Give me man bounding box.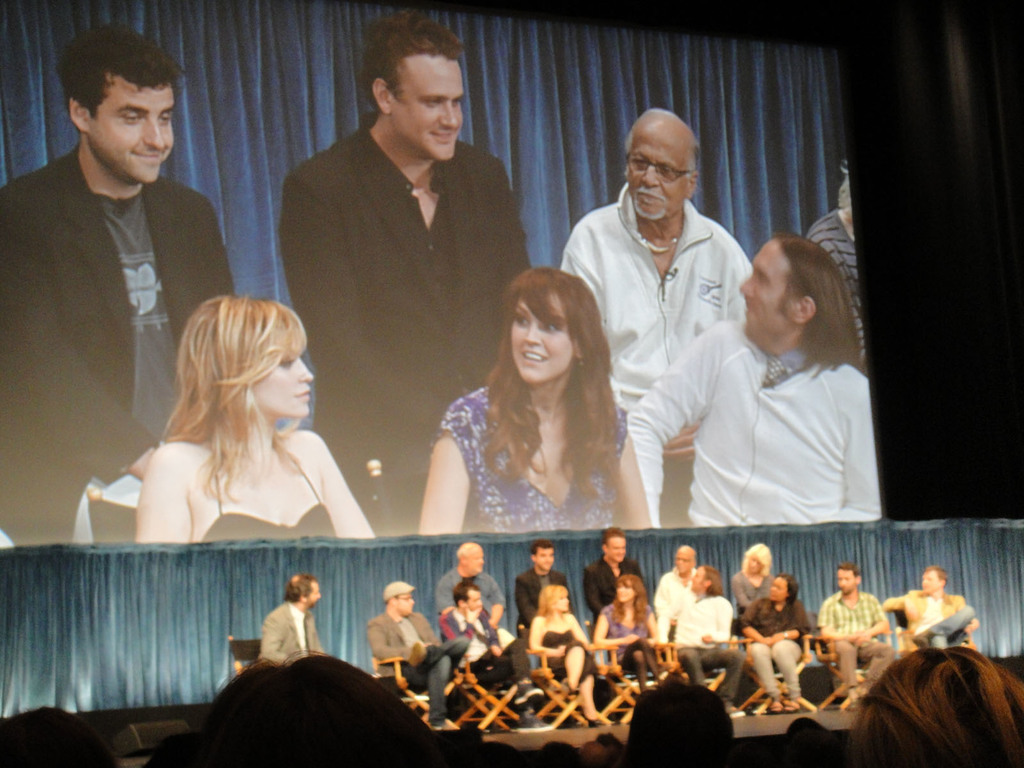
<box>431,541,509,655</box>.
